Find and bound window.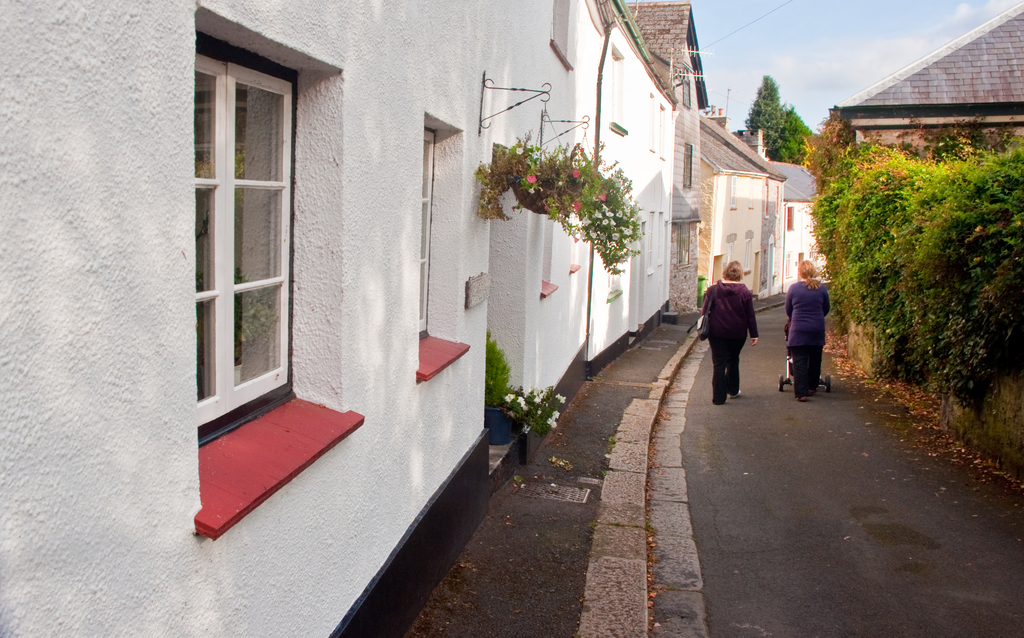
Bound: left=782, top=250, right=794, bottom=276.
